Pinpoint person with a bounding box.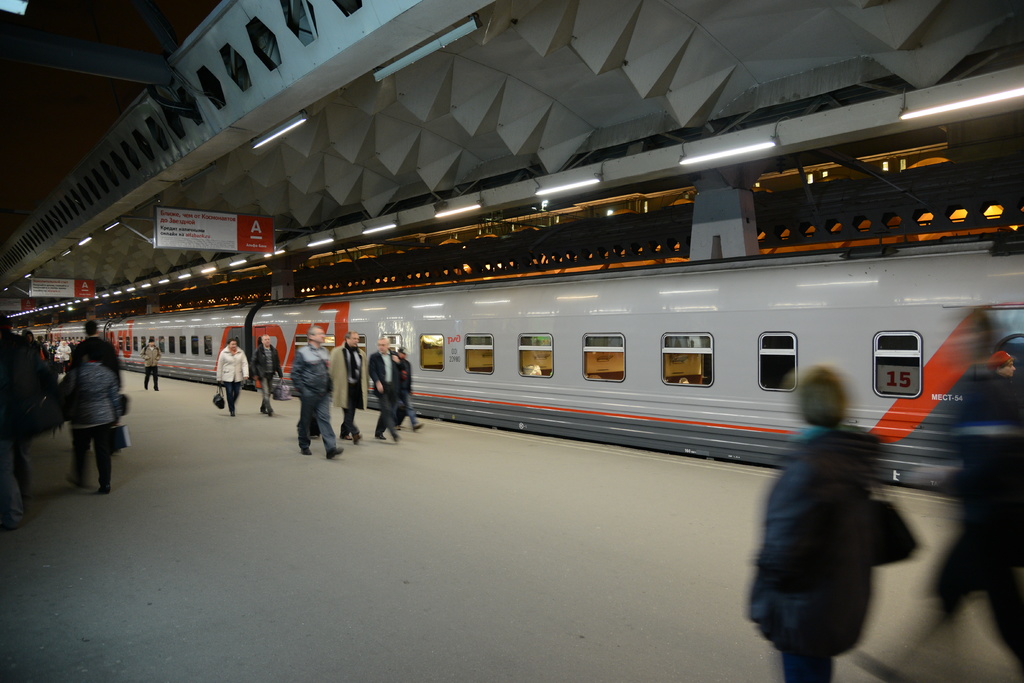
x1=367 y1=331 x2=400 y2=443.
